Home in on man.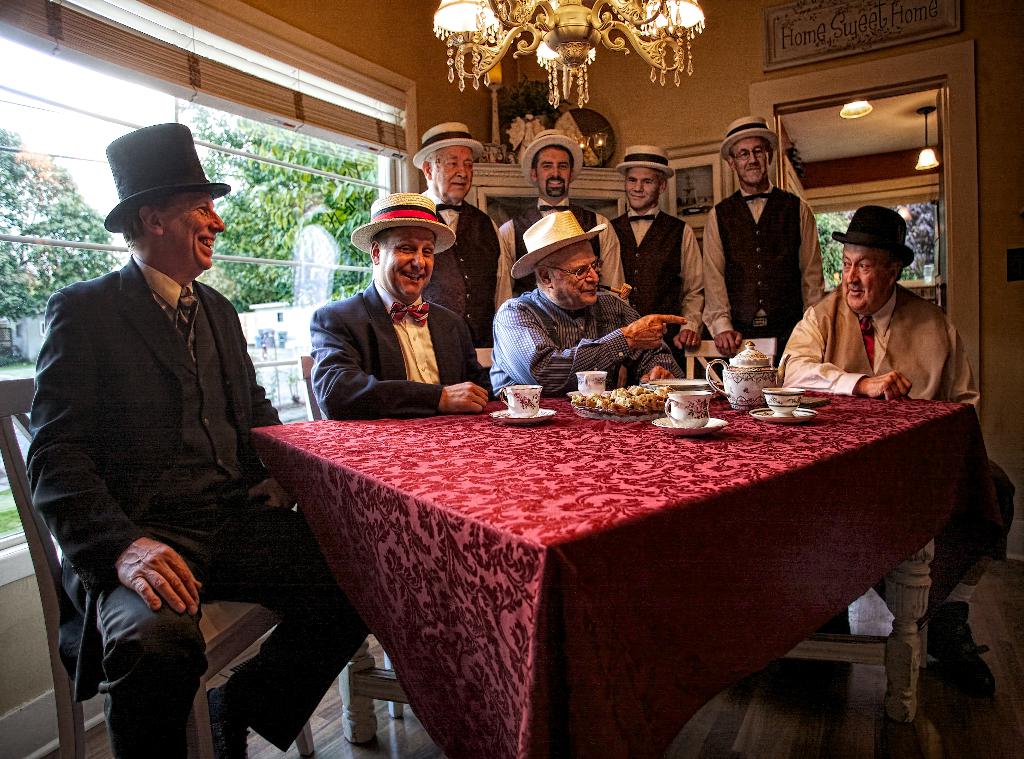
Homed in at bbox=(699, 117, 833, 356).
